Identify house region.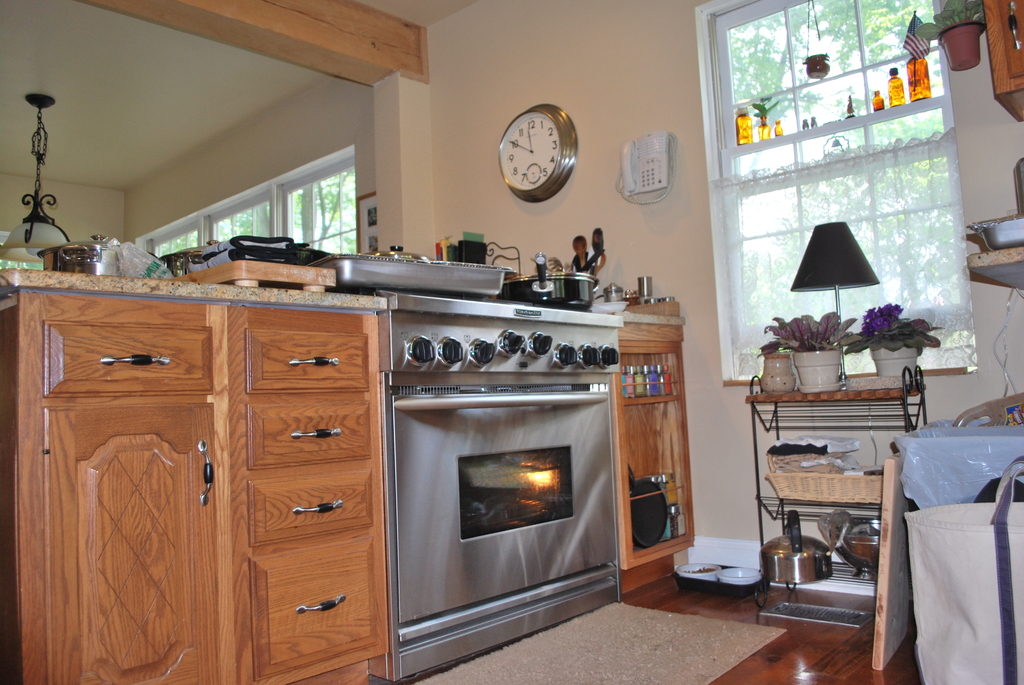
Region: [0,0,988,666].
